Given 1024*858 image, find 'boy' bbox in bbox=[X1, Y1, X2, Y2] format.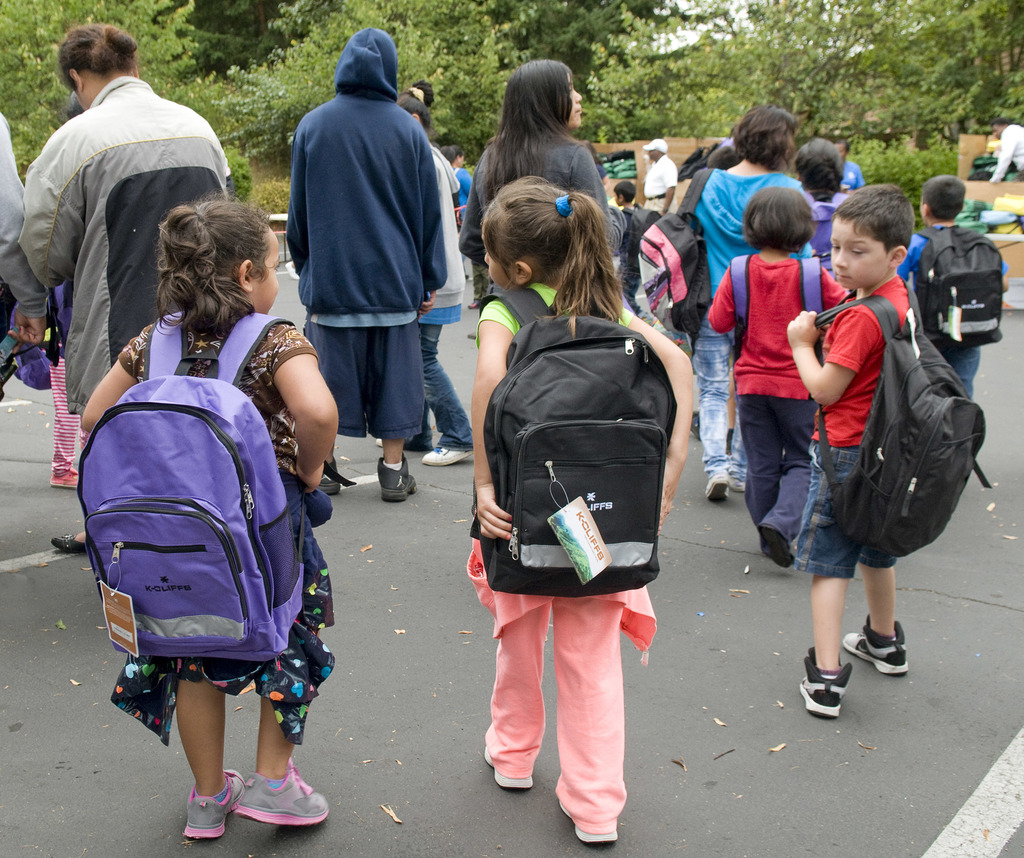
bbox=[900, 174, 1009, 393].
